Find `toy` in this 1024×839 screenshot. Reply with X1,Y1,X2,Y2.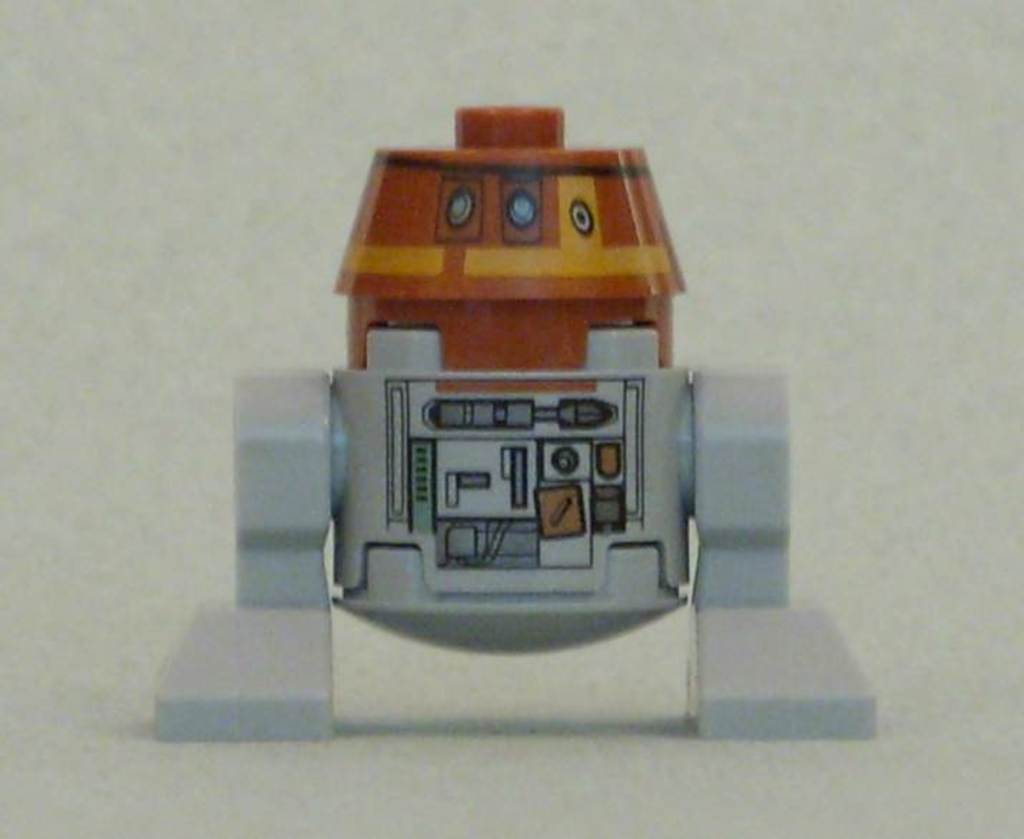
304,76,715,733.
